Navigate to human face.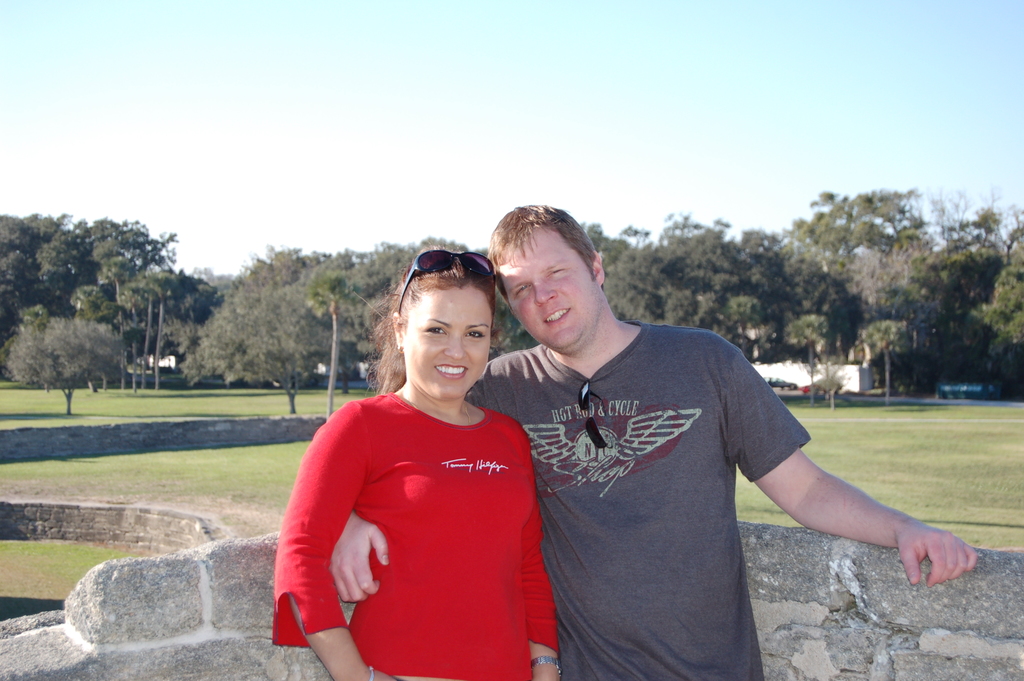
Navigation target: (x1=499, y1=235, x2=595, y2=344).
